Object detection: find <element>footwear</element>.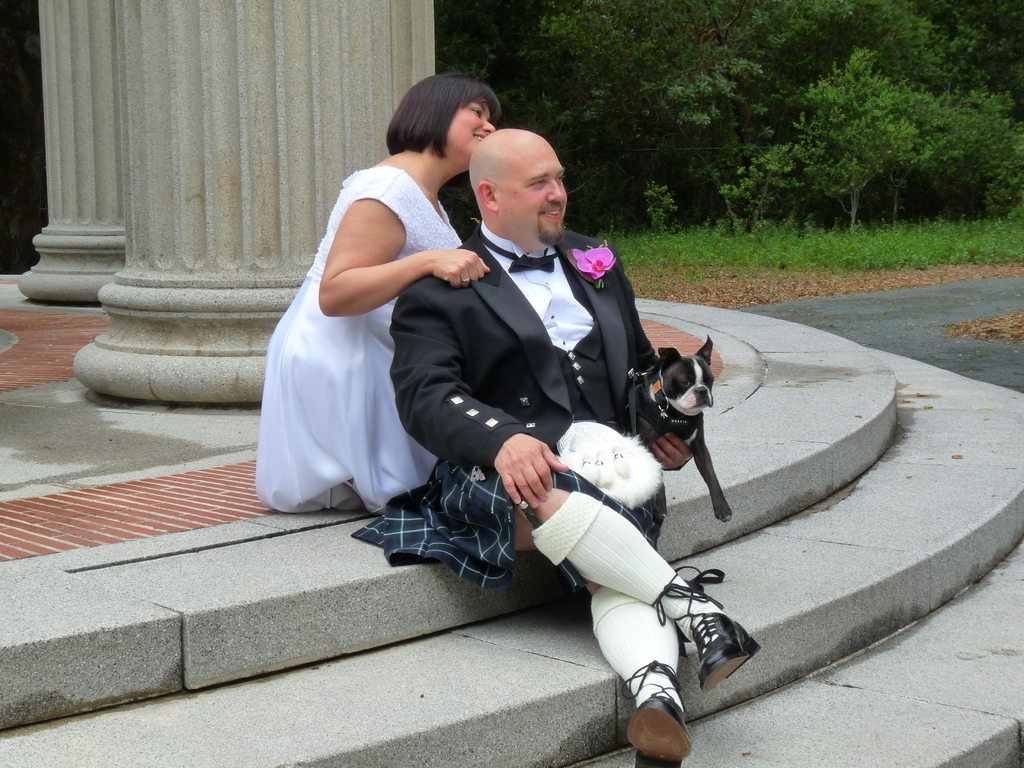
BBox(608, 663, 698, 767).
